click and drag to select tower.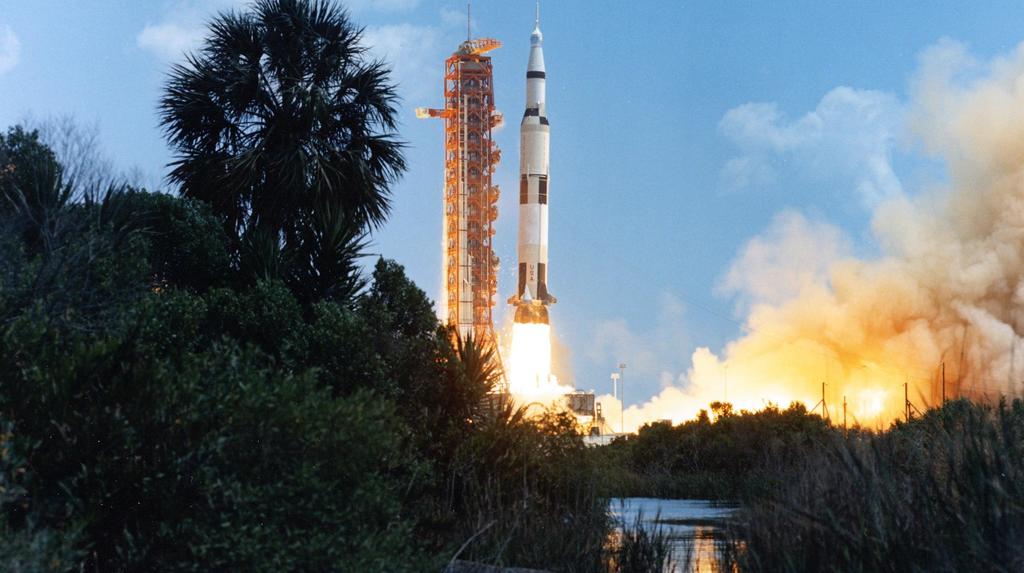
Selection: (left=422, top=4, right=495, bottom=419).
